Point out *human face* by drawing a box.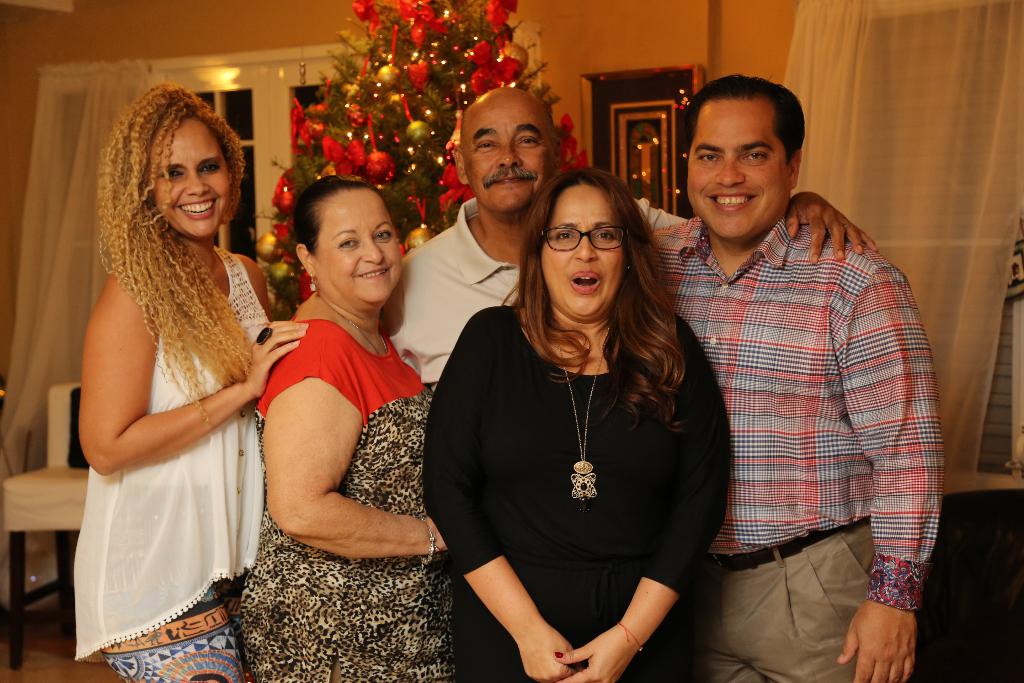
select_region(462, 94, 557, 214).
